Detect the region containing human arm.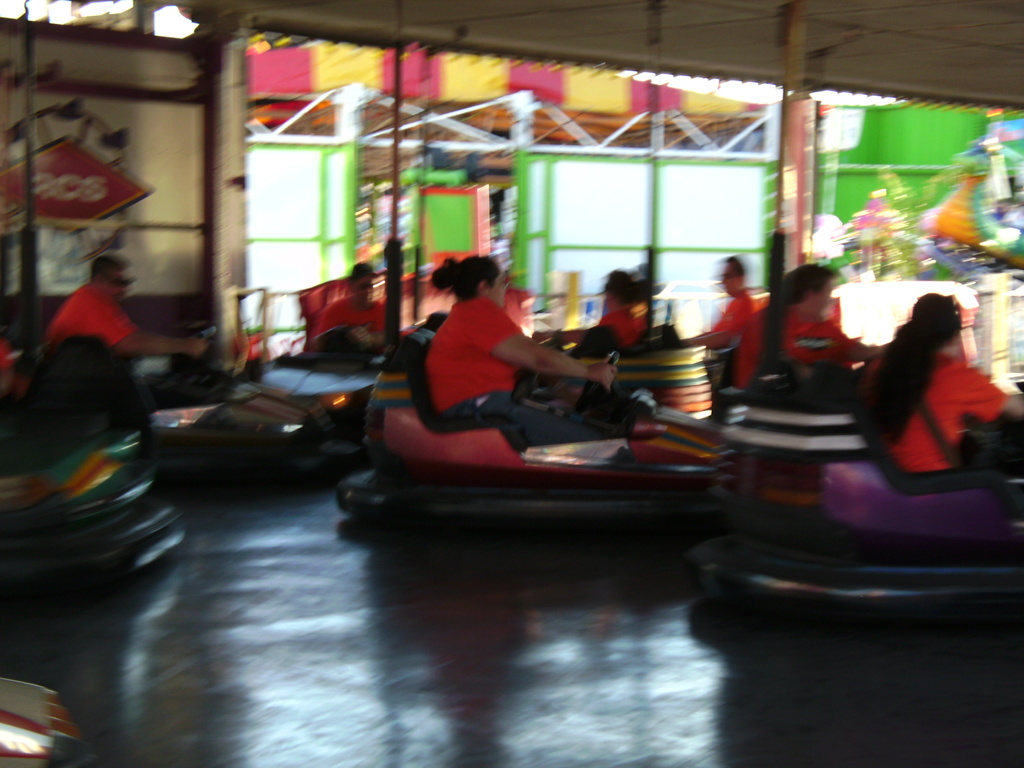
x1=837, y1=329, x2=879, y2=365.
